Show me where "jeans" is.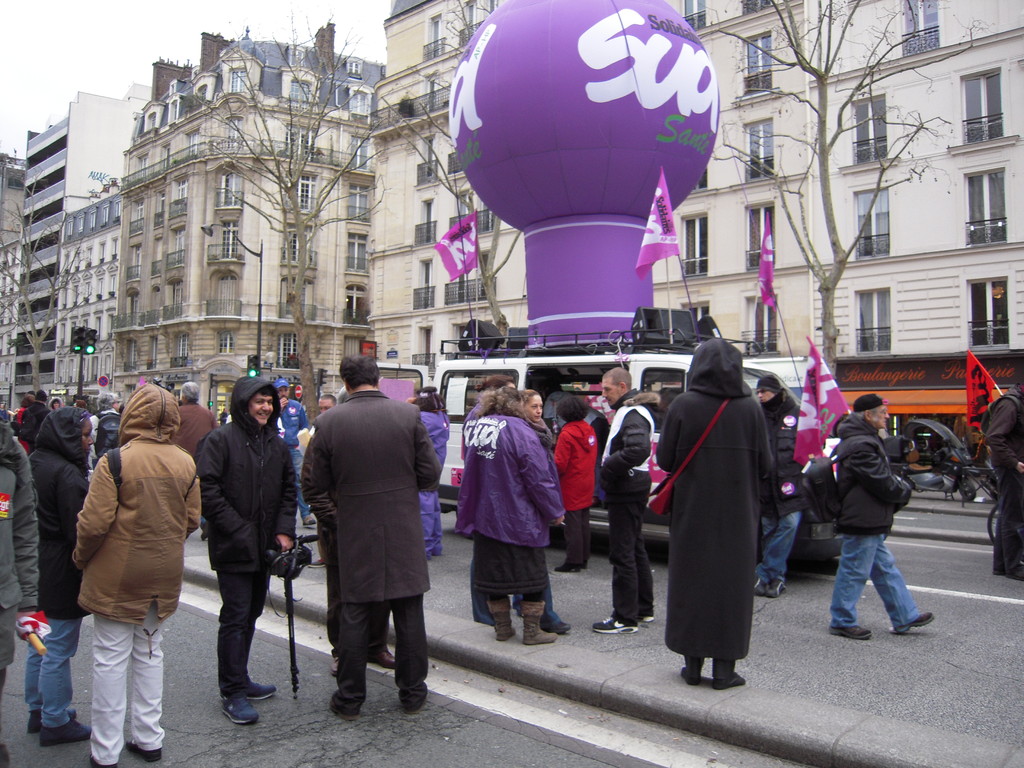
"jeans" is at (829,529,919,646).
